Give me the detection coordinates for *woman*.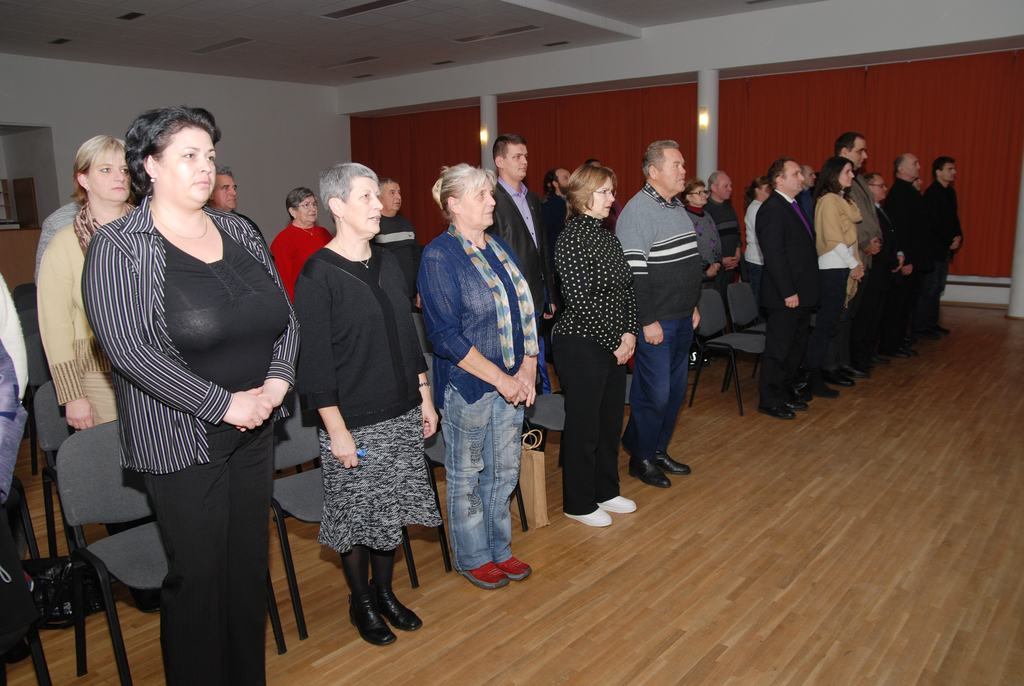
<bbox>547, 157, 641, 528</bbox>.
